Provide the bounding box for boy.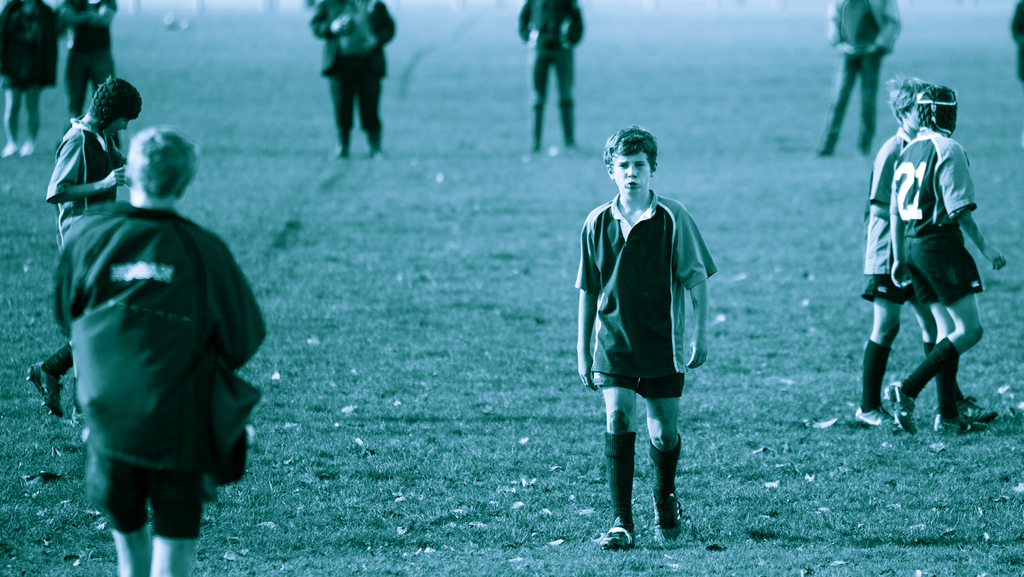
572:126:719:551.
